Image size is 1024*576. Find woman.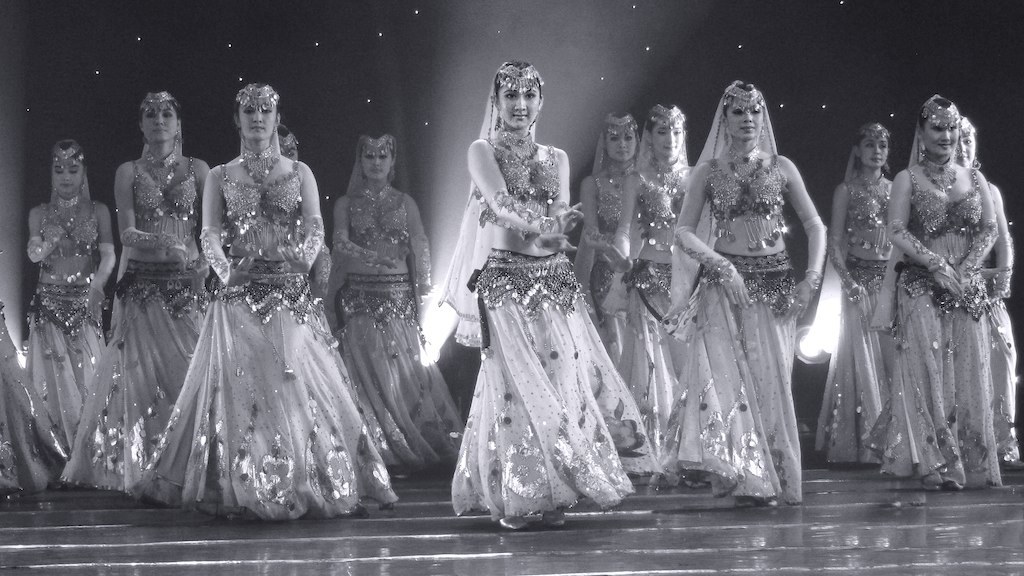
bbox=(73, 87, 218, 492).
